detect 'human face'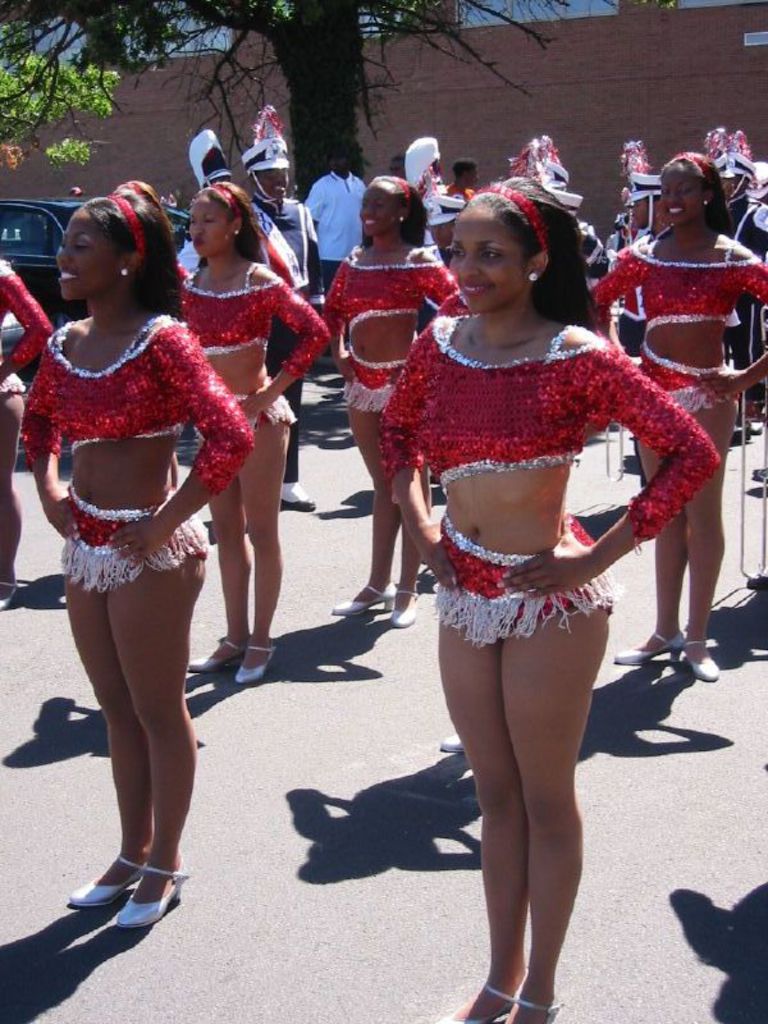
l=461, t=157, r=481, b=182
